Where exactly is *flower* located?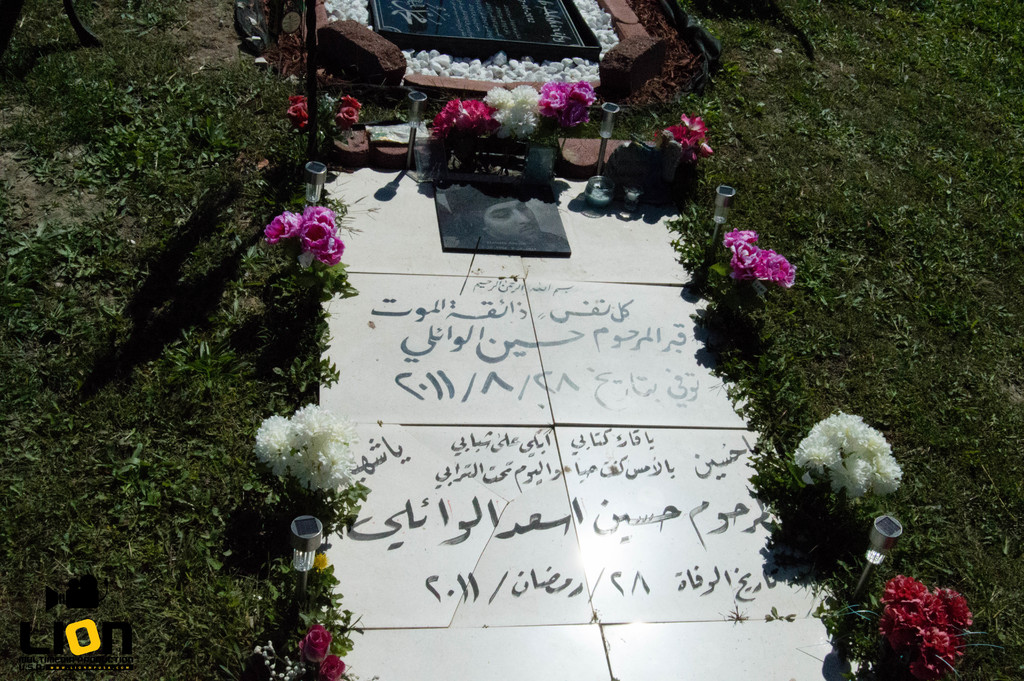
Its bounding box is <region>318, 556, 332, 571</region>.
